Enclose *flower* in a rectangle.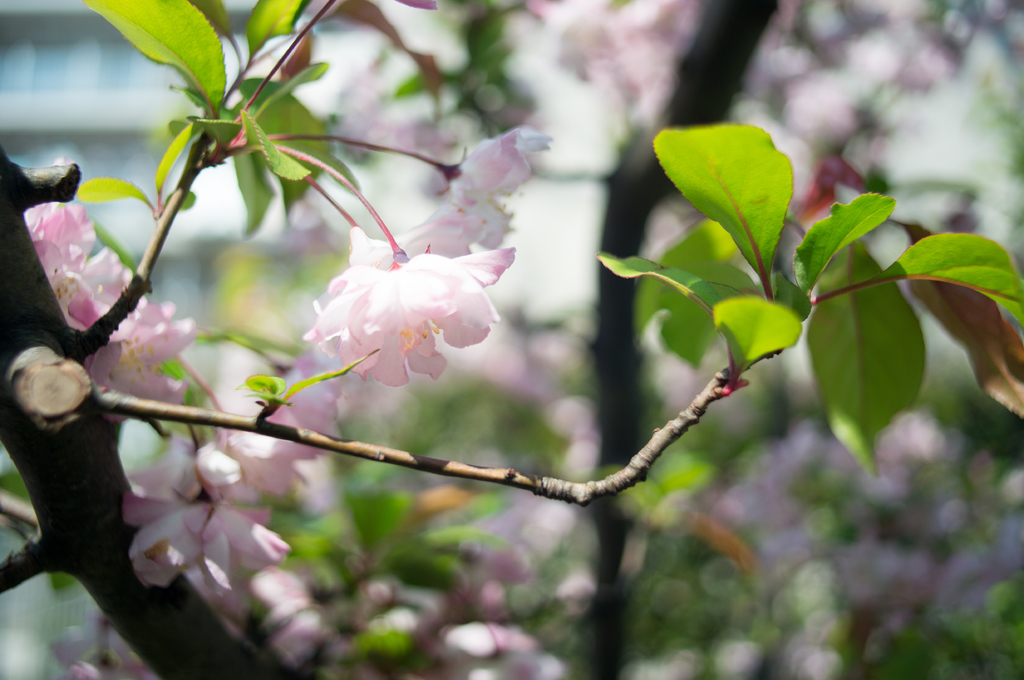
300 242 511 378.
